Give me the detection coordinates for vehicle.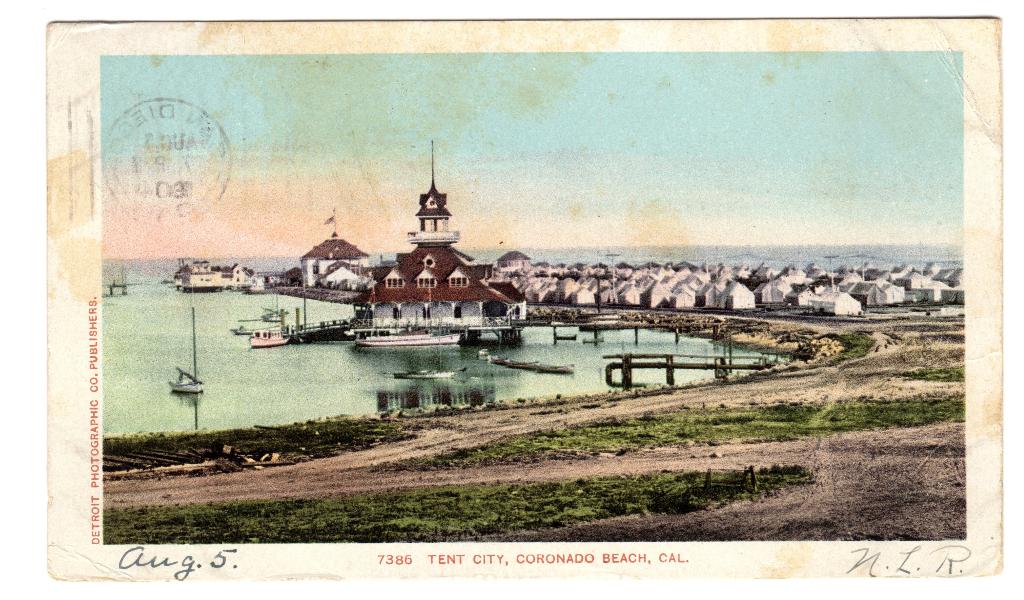
box=[248, 326, 294, 354].
